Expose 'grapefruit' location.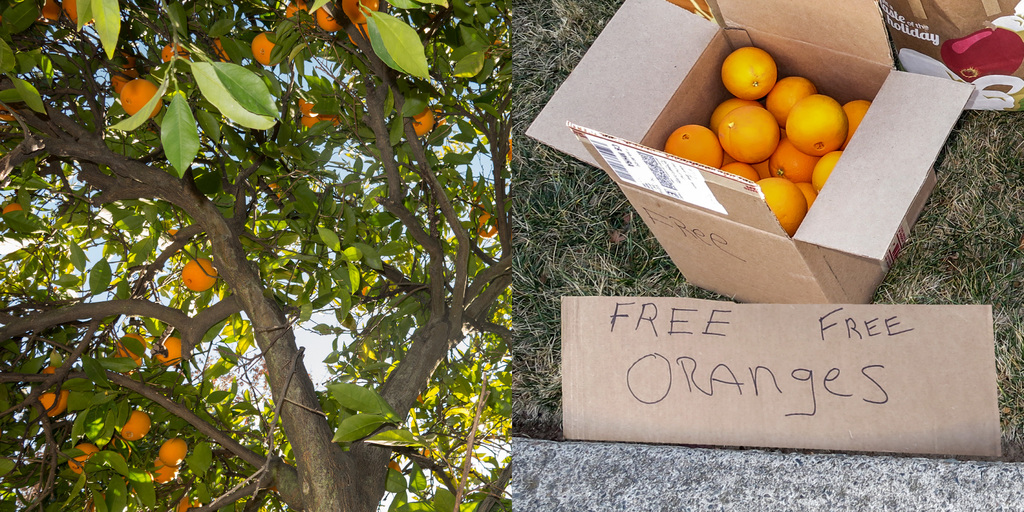
Exposed at left=156, top=337, right=178, bottom=361.
